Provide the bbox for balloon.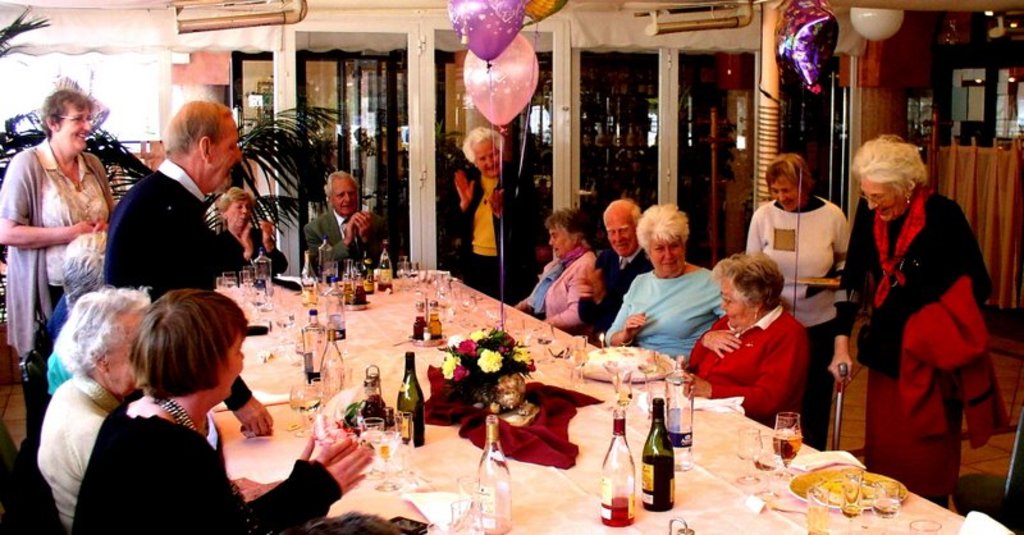
522,0,568,19.
